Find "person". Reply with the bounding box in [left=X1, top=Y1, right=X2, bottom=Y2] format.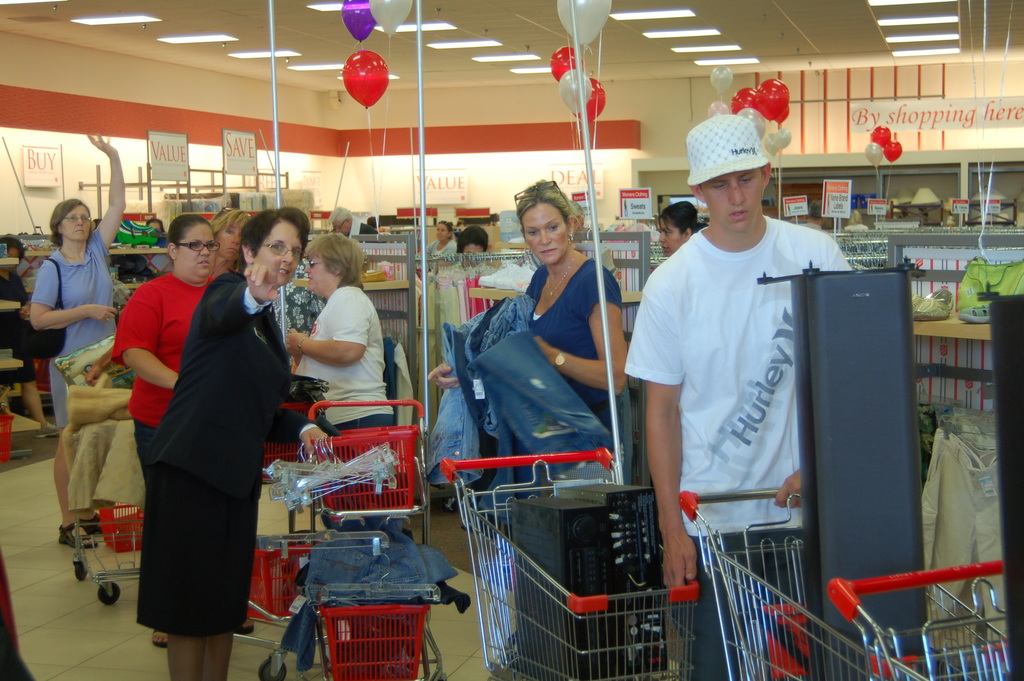
[left=420, top=179, right=630, bottom=680].
